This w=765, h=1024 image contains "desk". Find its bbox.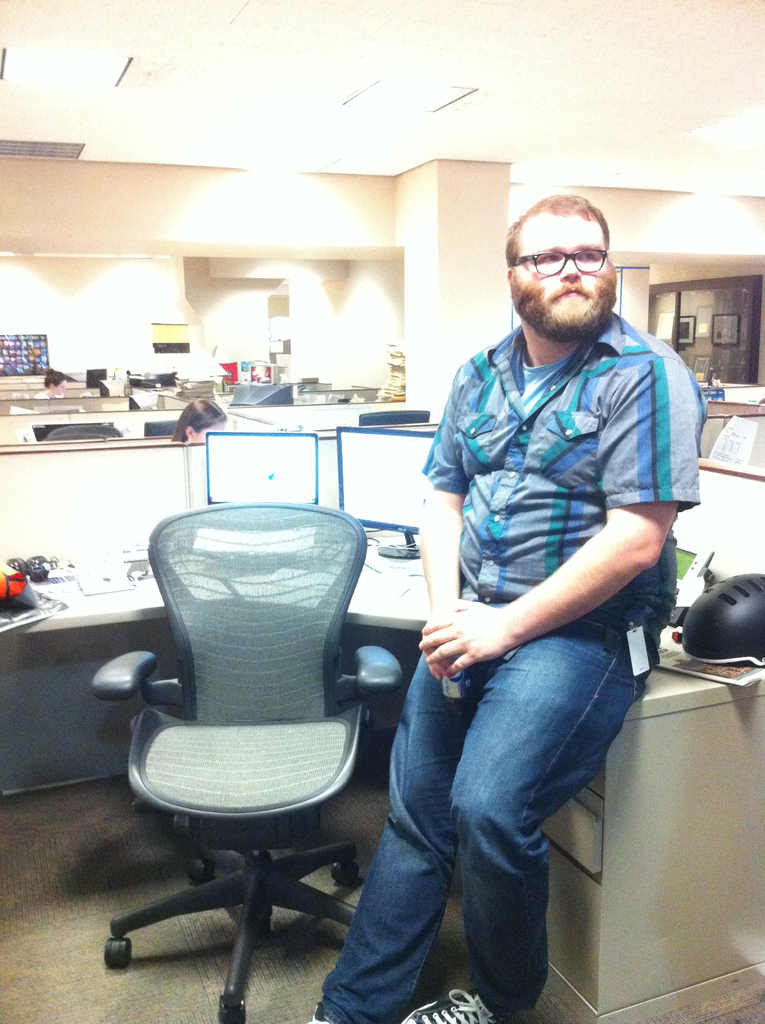
bbox=[24, 539, 762, 1021].
